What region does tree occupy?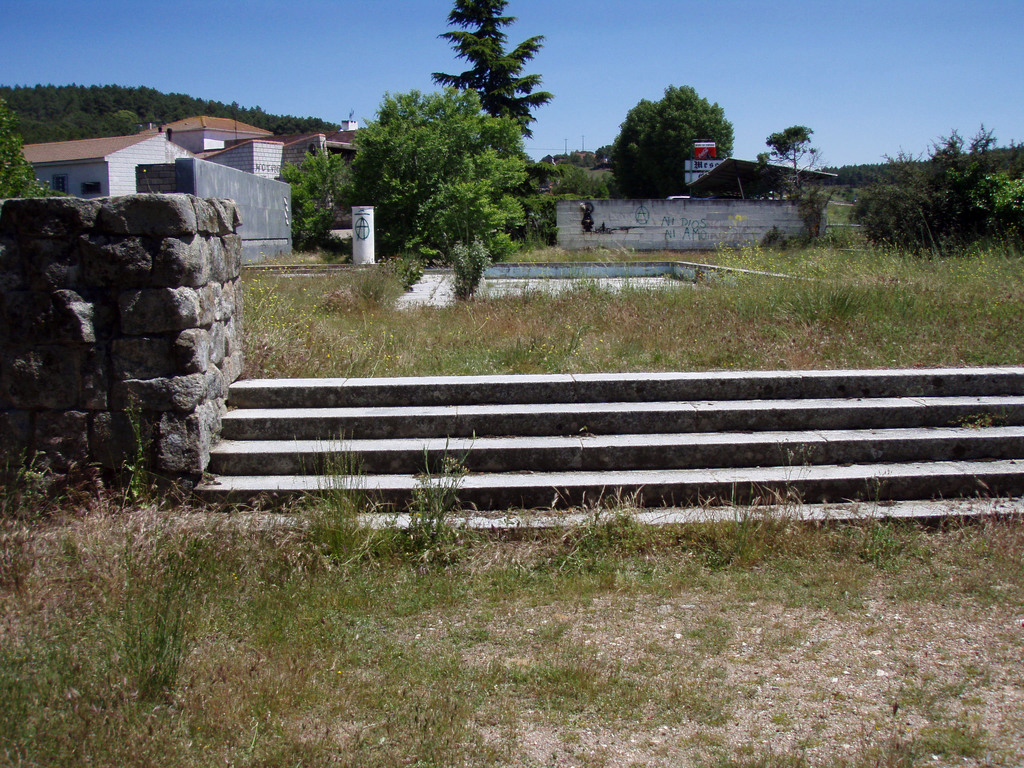
<box>0,126,47,195</box>.
